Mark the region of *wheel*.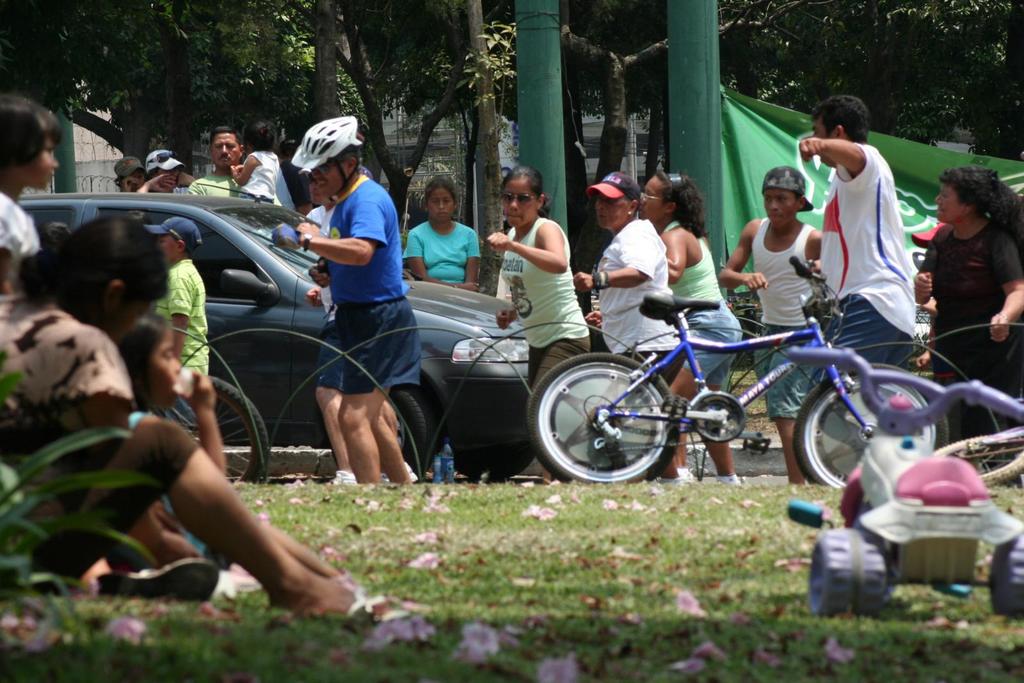
Region: region(545, 355, 689, 479).
